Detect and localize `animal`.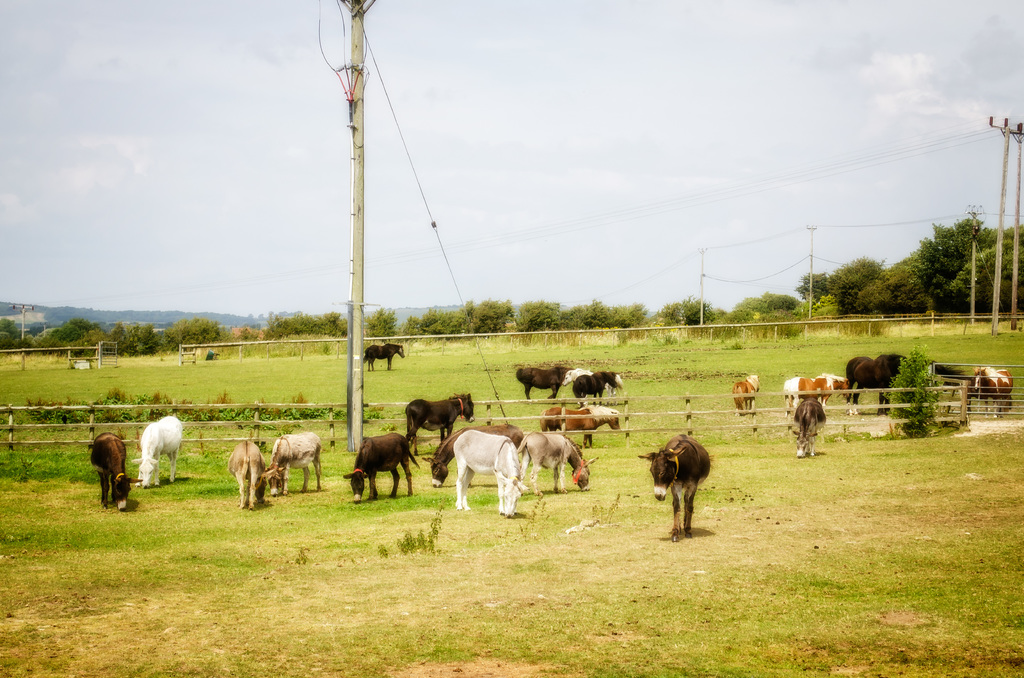
Localized at 542/400/623/446.
